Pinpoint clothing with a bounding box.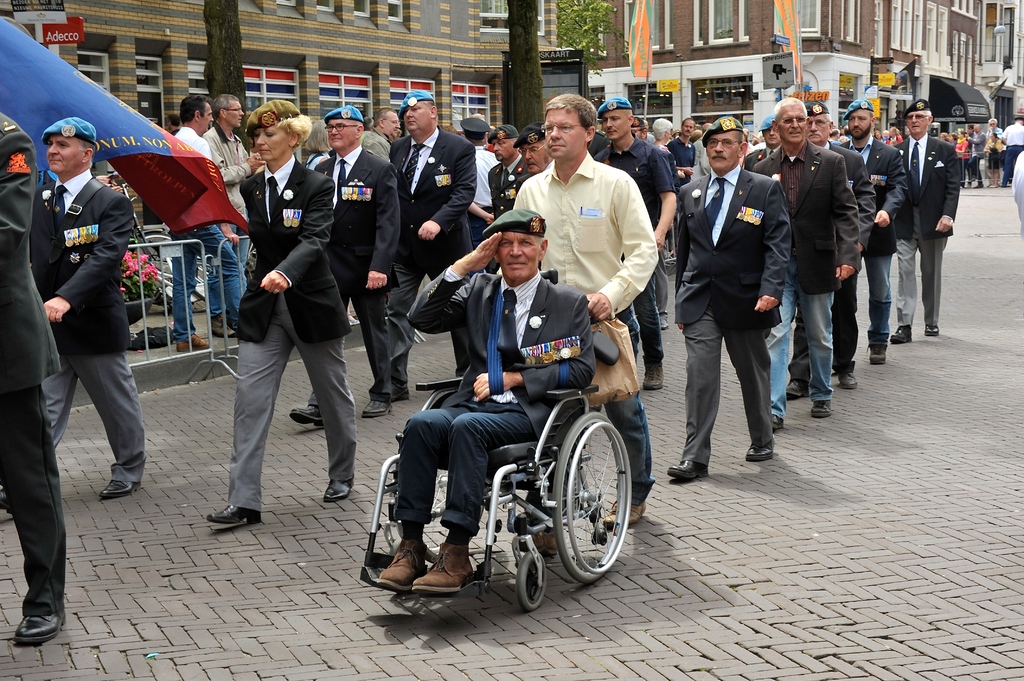
893:131:966:326.
